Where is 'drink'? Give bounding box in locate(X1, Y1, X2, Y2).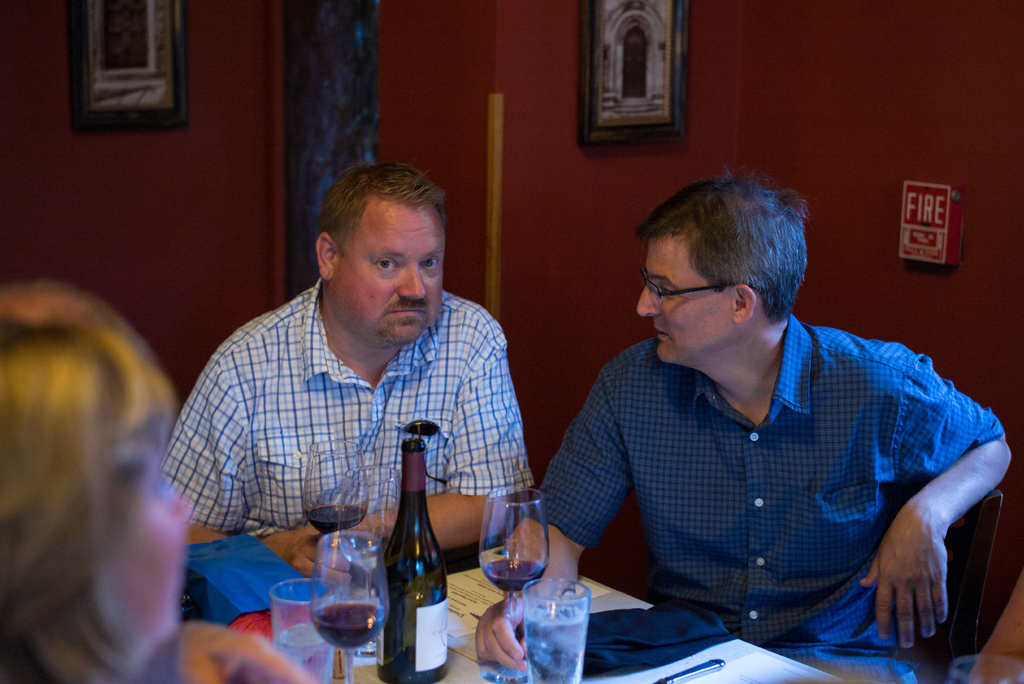
locate(482, 558, 545, 592).
